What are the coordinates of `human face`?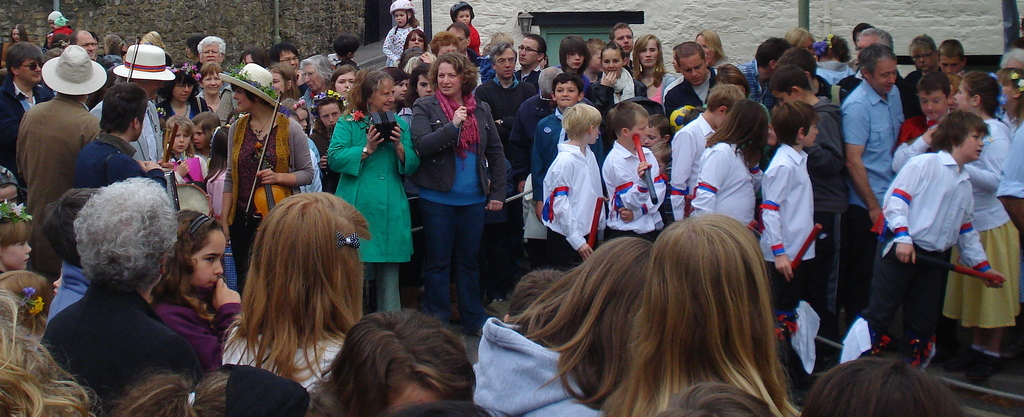
rect(519, 40, 532, 64).
